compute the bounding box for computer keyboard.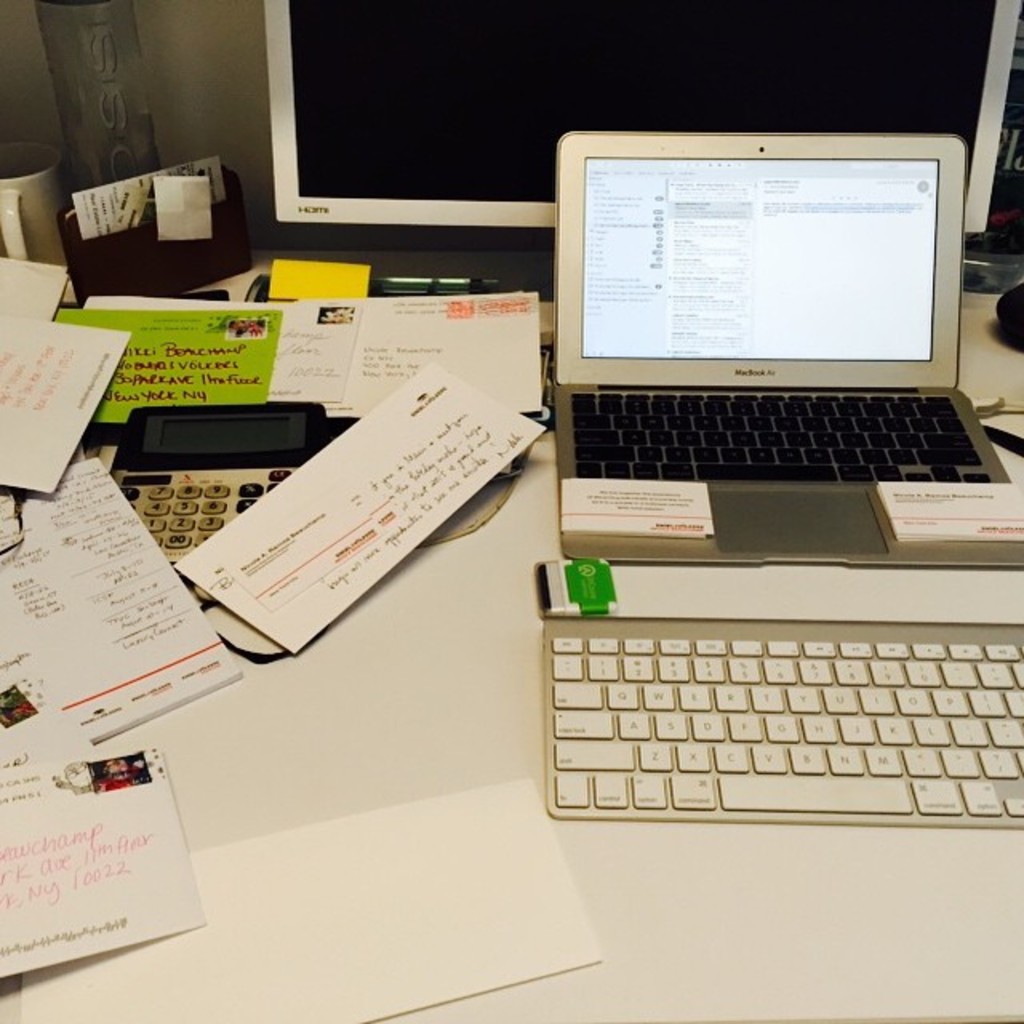
(left=570, top=386, right=992, bottom=482).
